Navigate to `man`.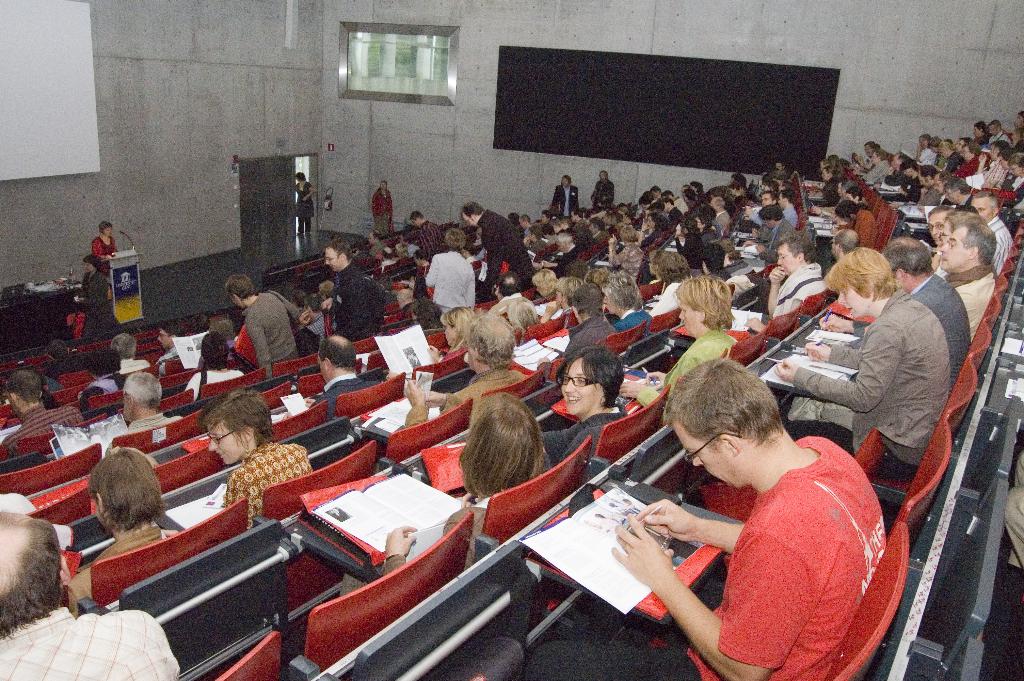
Navigation target: box(929, 206, 956, 249).
